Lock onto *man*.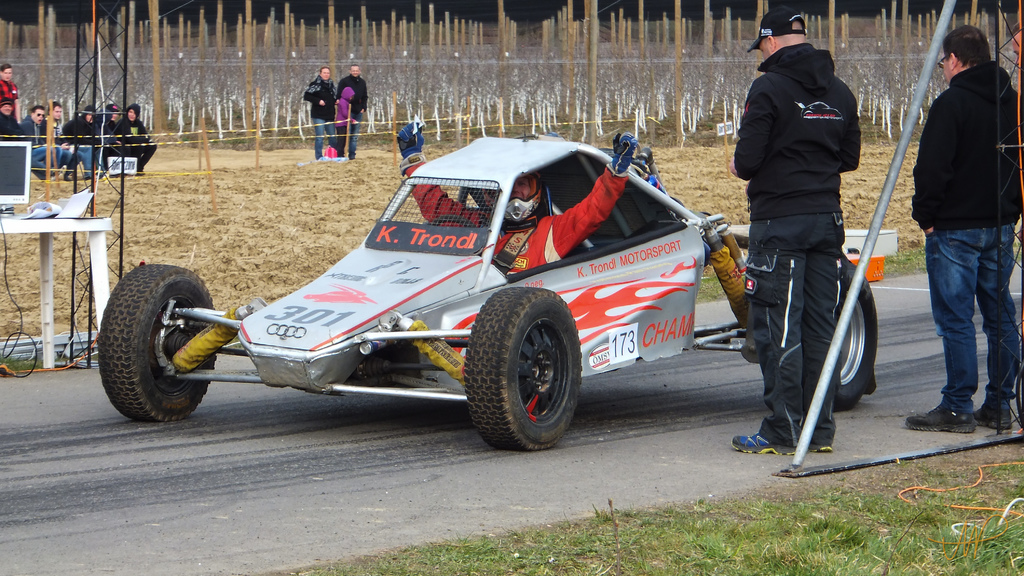
Locked: pyautogui.locateOnScreen(897, 5, 1021, 433).
